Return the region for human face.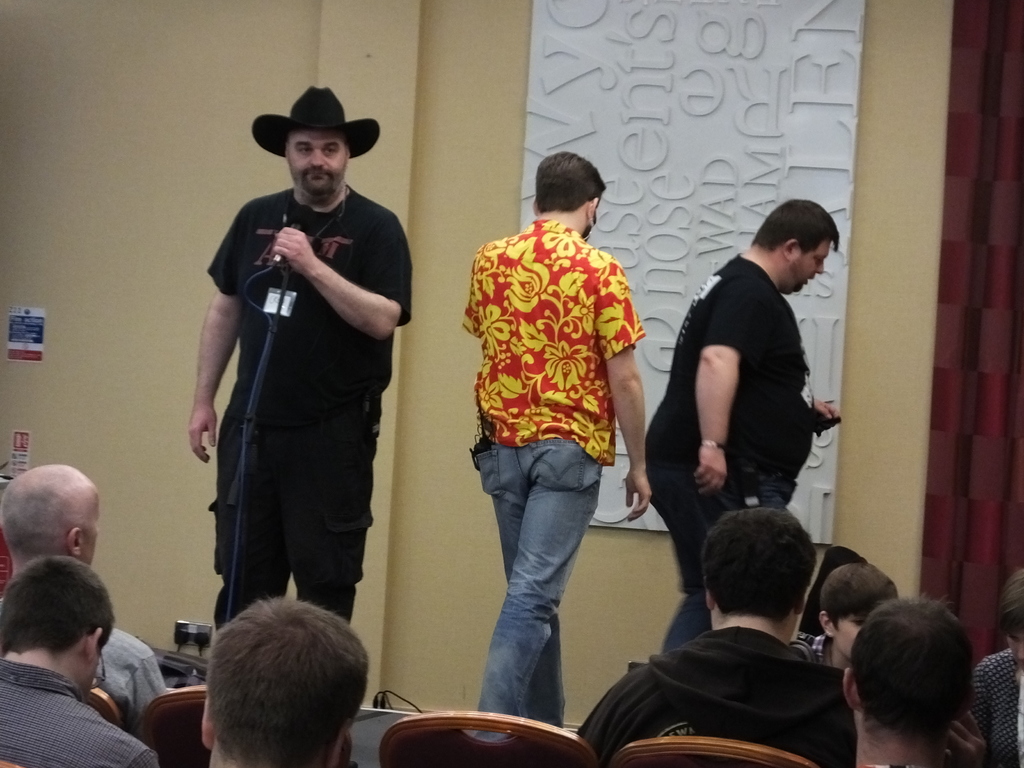
{"x1": 287, "y1": 132, "x2": 346, "y2": 200}.
